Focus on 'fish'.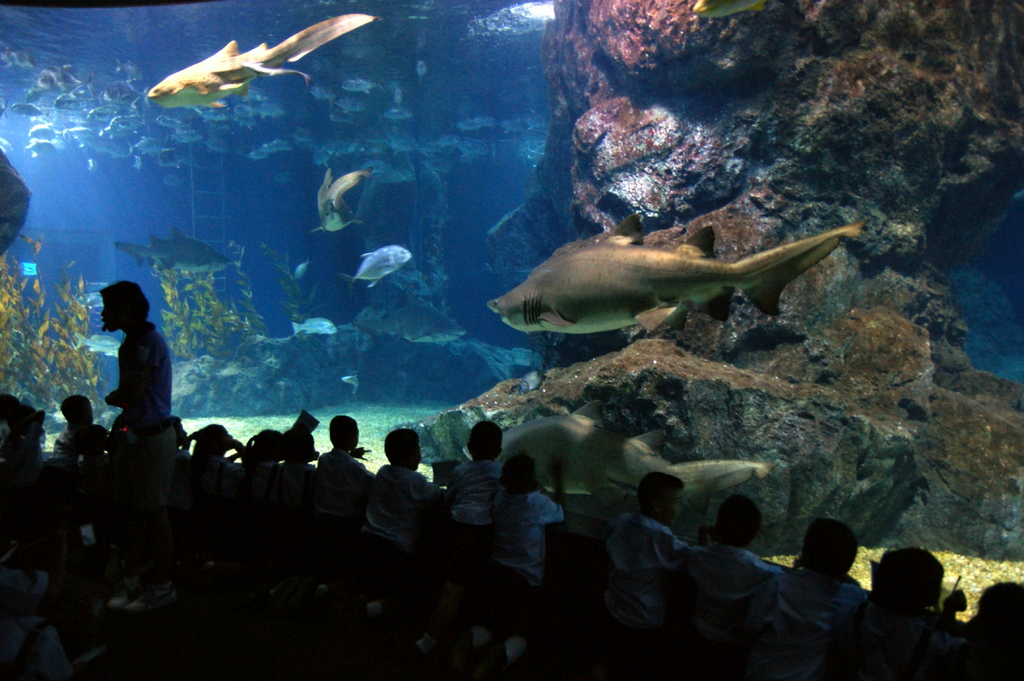
Focused at bbox=(292, 314, 335, 344).
